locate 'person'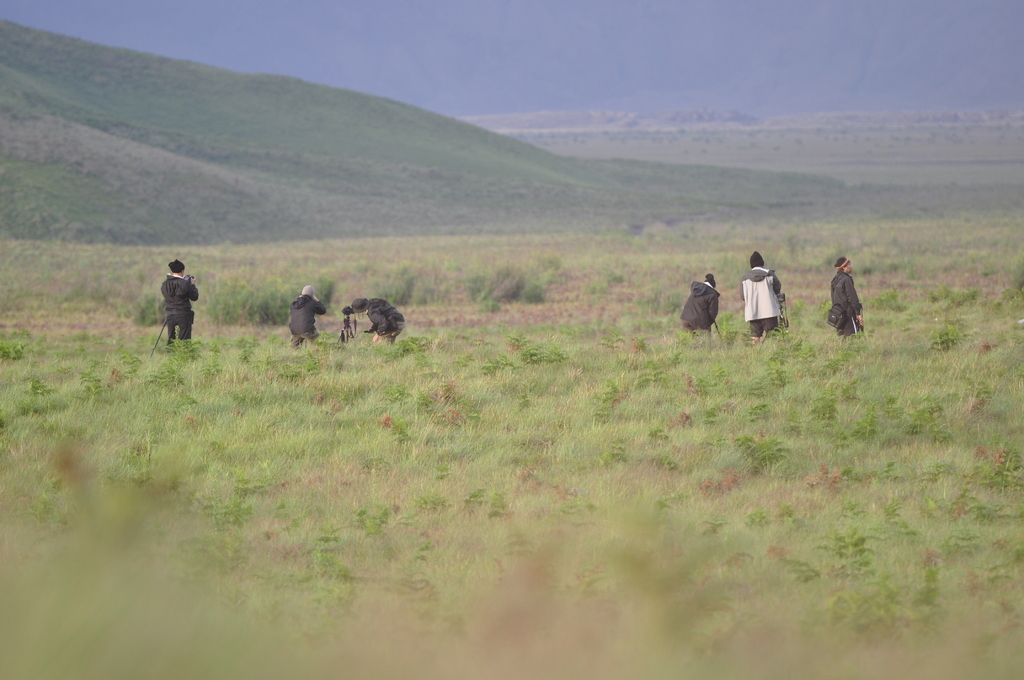
x1=740 y1=252 x2=785 y2=341
